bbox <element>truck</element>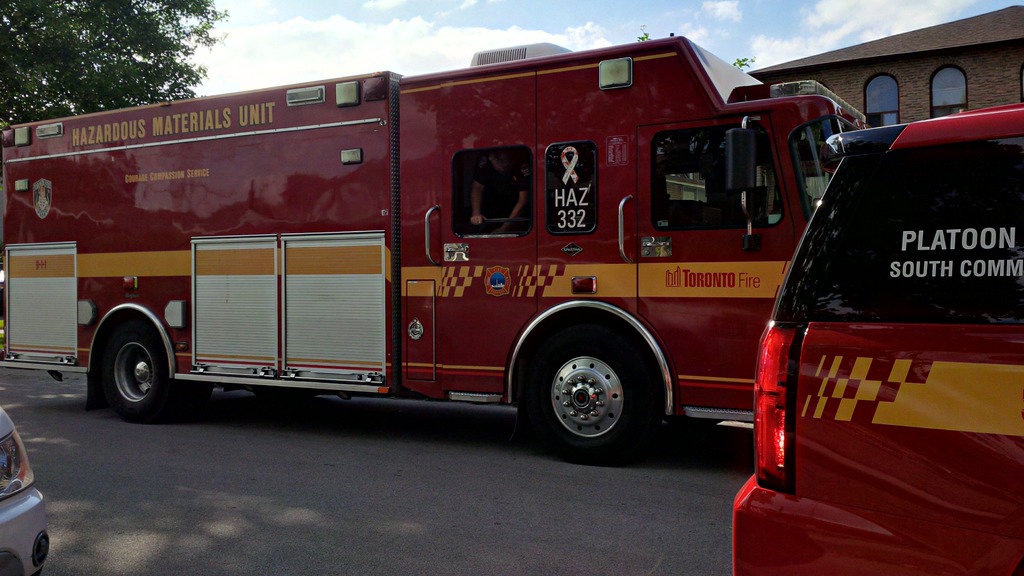
locate(40, 40, 906, 465)
